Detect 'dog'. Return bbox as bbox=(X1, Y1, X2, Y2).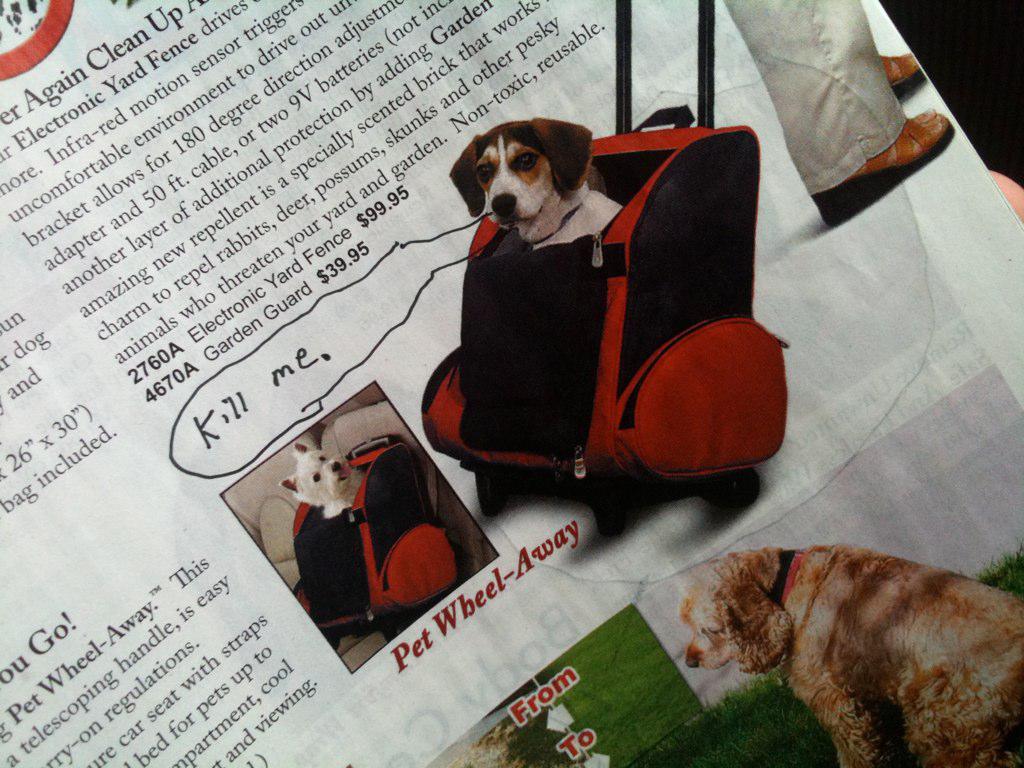
bbox=(276, 443, 364, 519).
